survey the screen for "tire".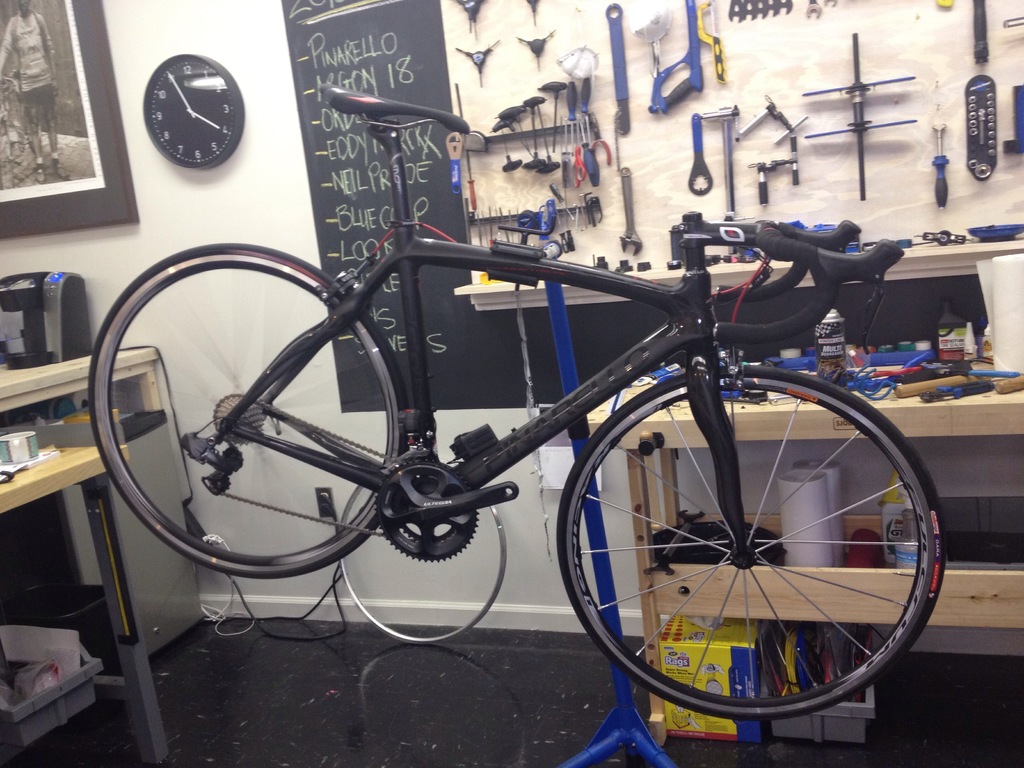
Survey found: box=[89, 243, 410, 580].
